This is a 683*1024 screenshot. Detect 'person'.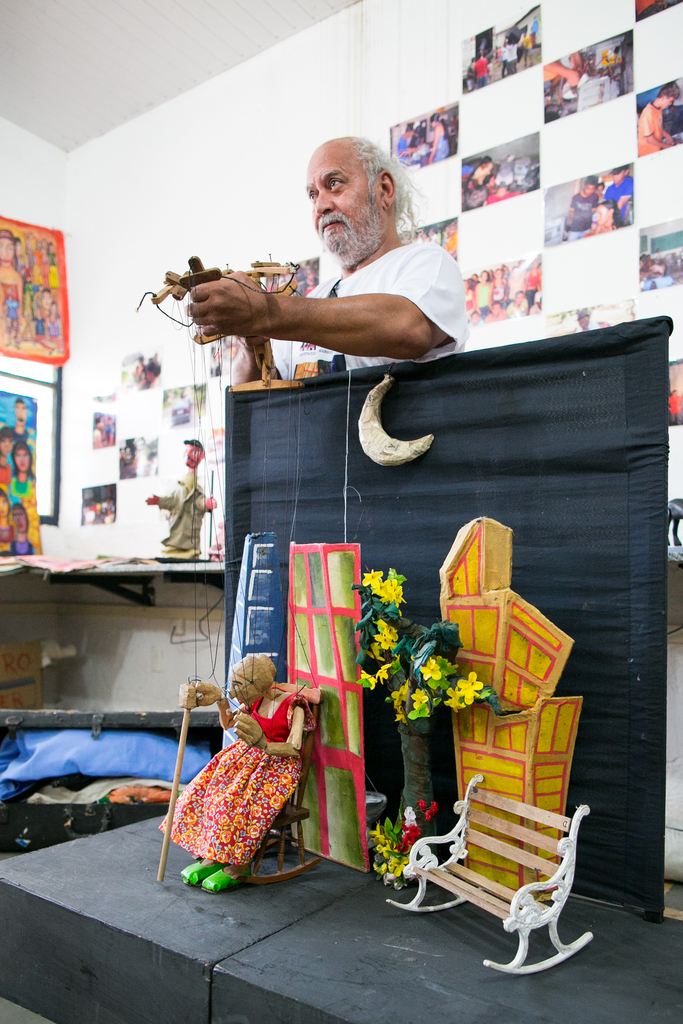
crop(0, 223, 66, 356).
